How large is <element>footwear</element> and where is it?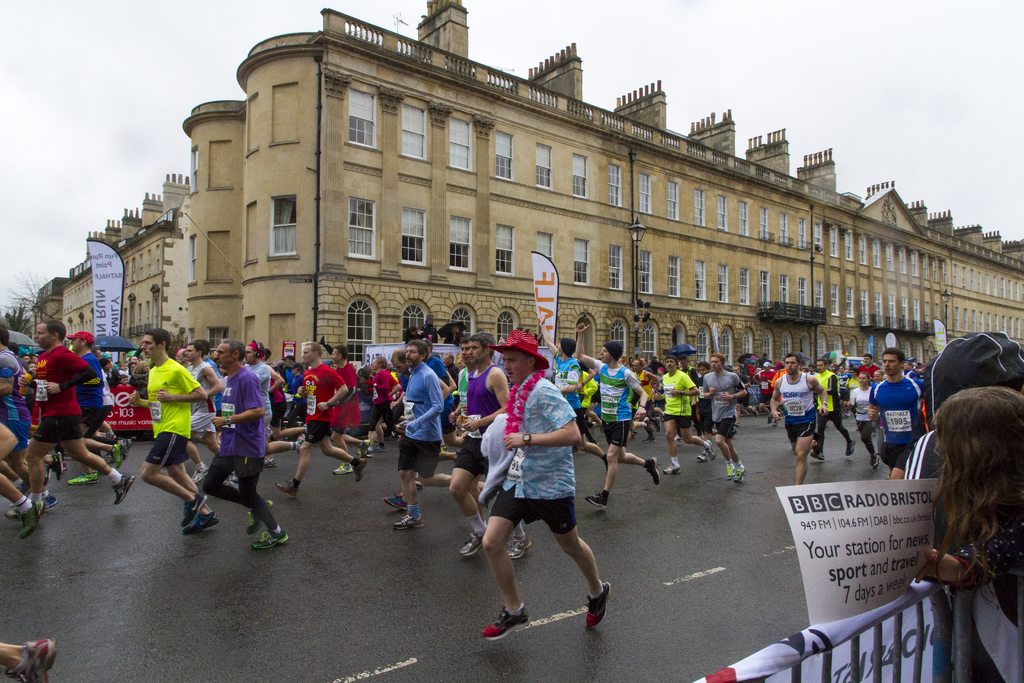
Bounding box: 664,464,681,474.
